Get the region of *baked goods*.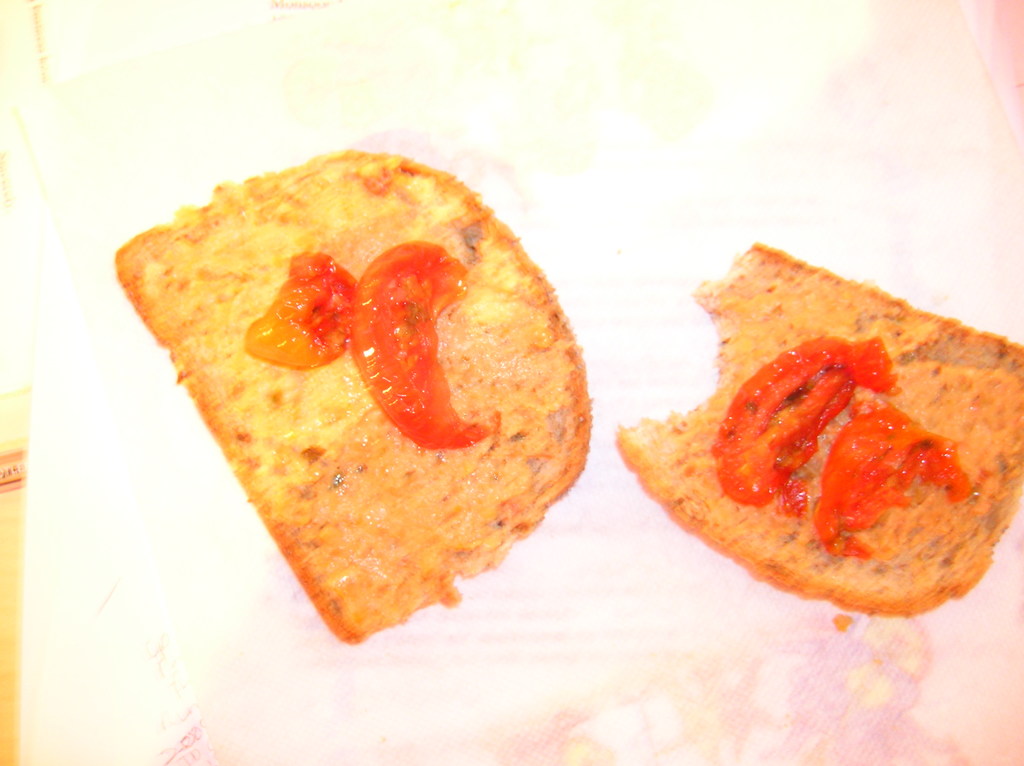
bbox=(611, 241, 1023, 620).
